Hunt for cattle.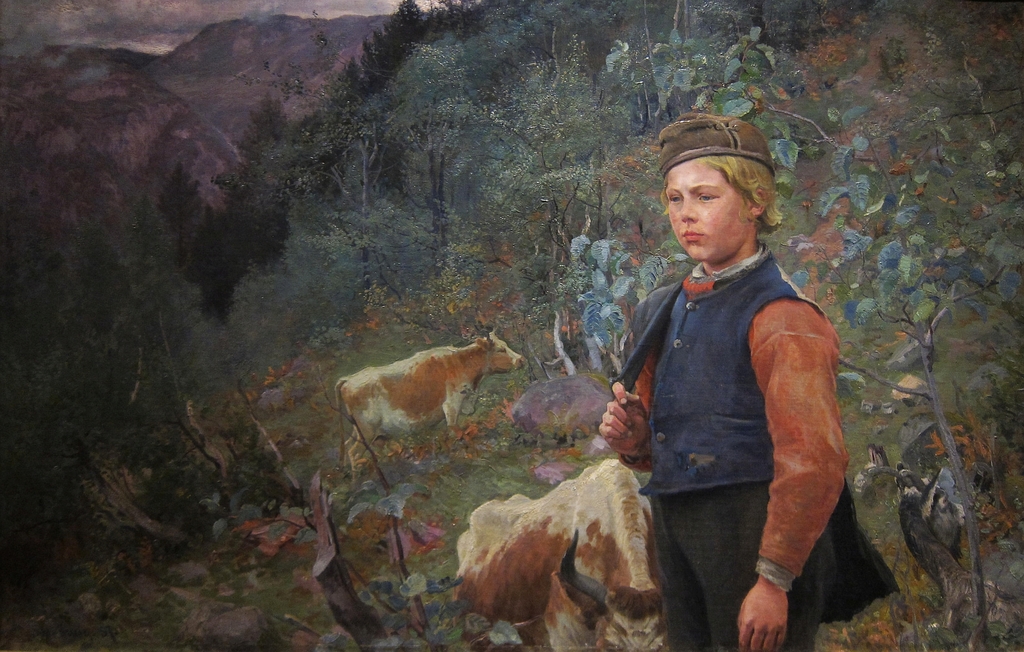
Hunted down at [451,457,665,651].
